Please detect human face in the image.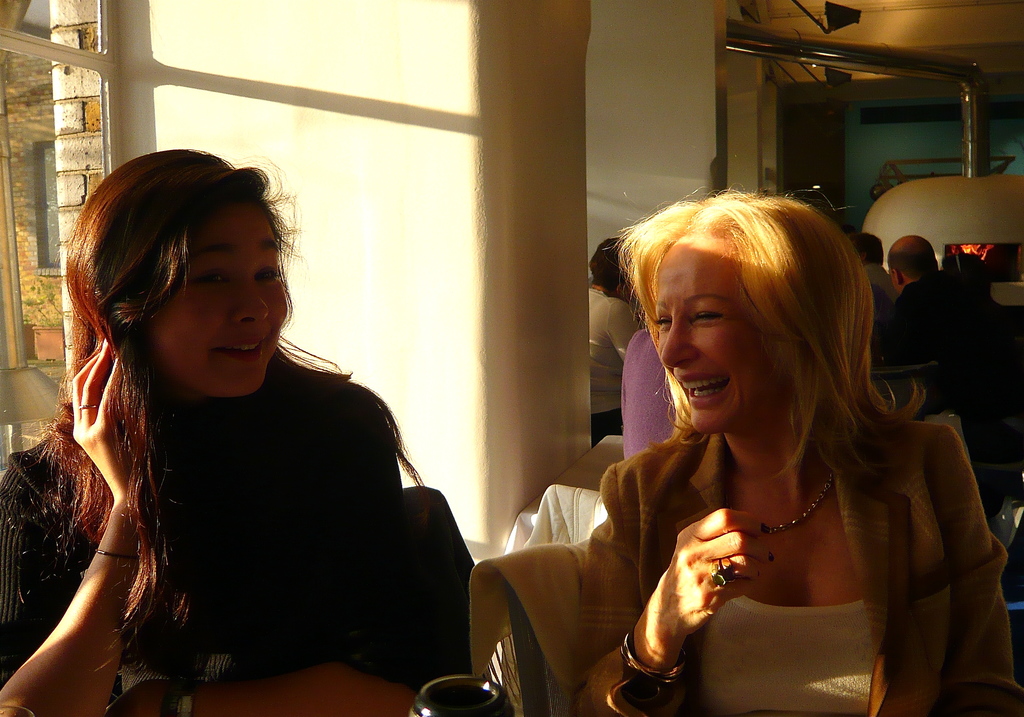
[x1=145, y1=206, x2=288, y2=399].
